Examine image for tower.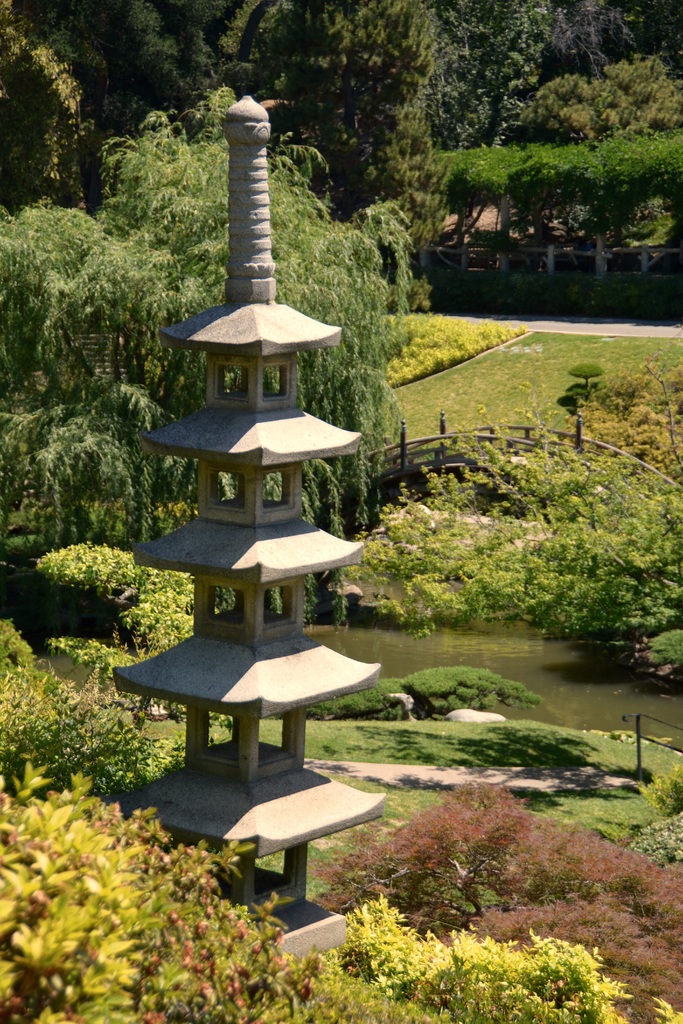
Examination result: pyautogui.locateOnScreen(120, 93, 379, 899).
